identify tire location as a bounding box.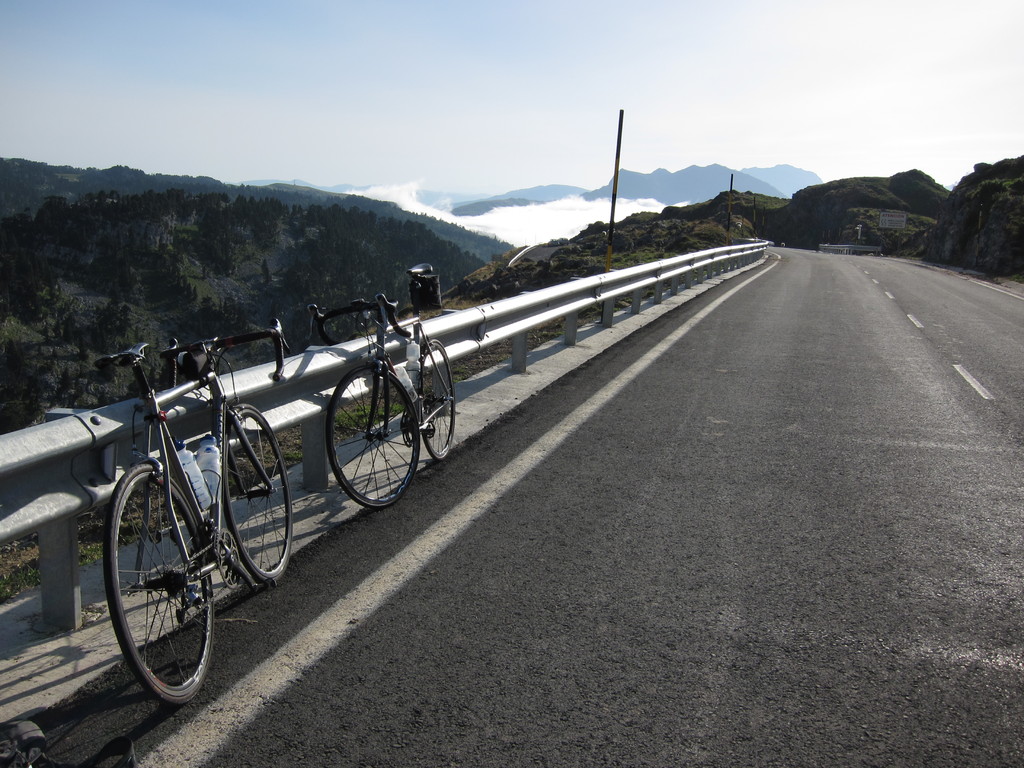
box=[326, 368, 419, 509].
